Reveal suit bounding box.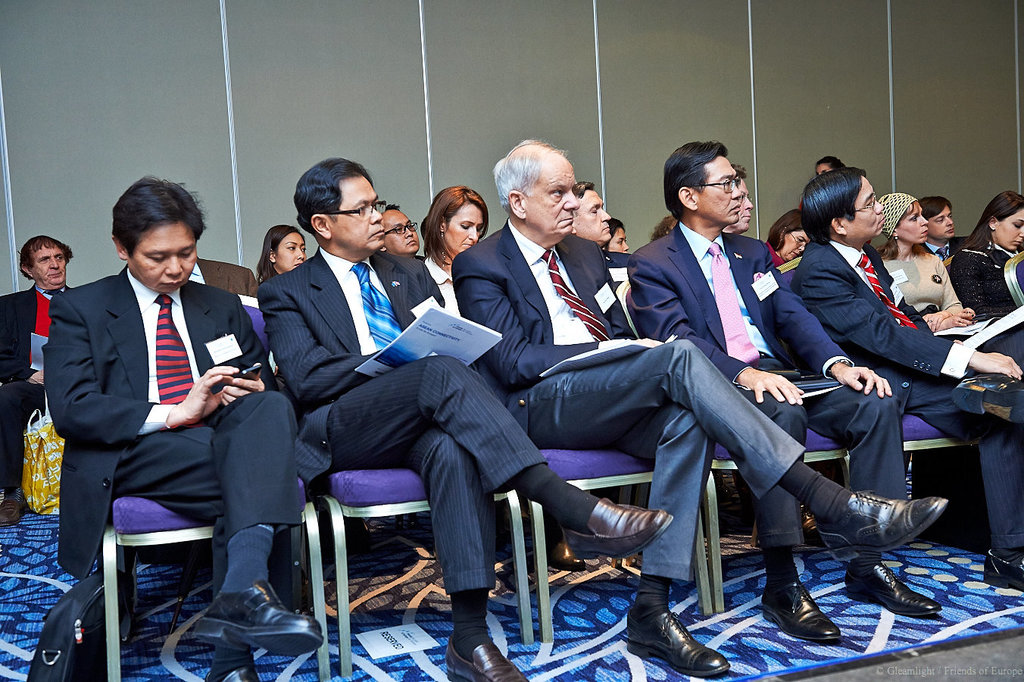
Revealed: bbox(605, 246, 635, 288).
